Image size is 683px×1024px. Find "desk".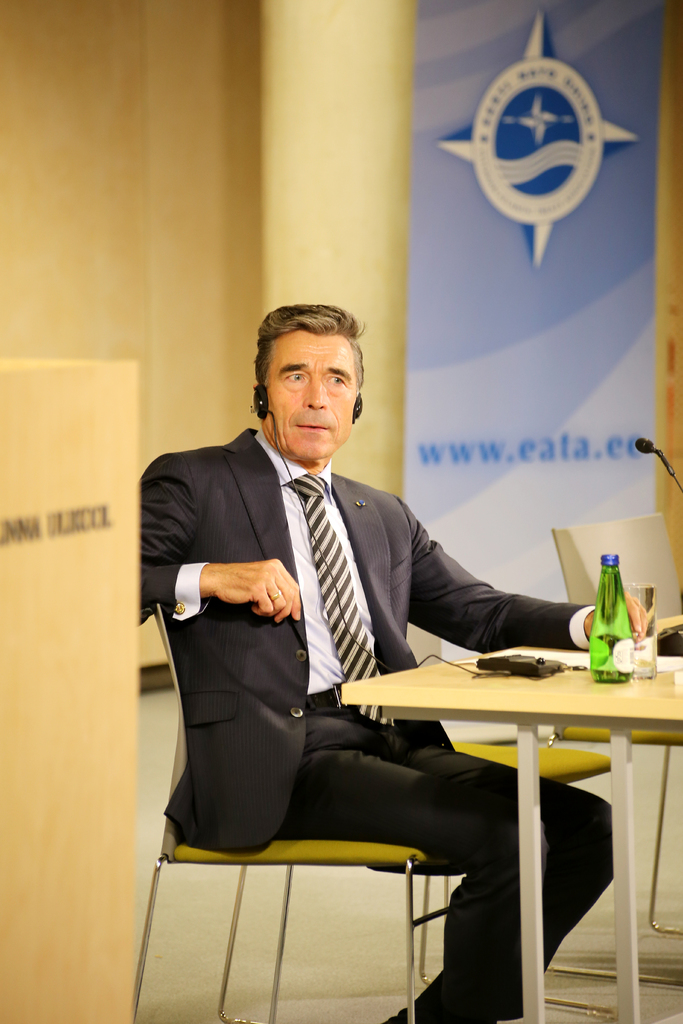
x1=339 y1=615 x2=682 y2=1023.
